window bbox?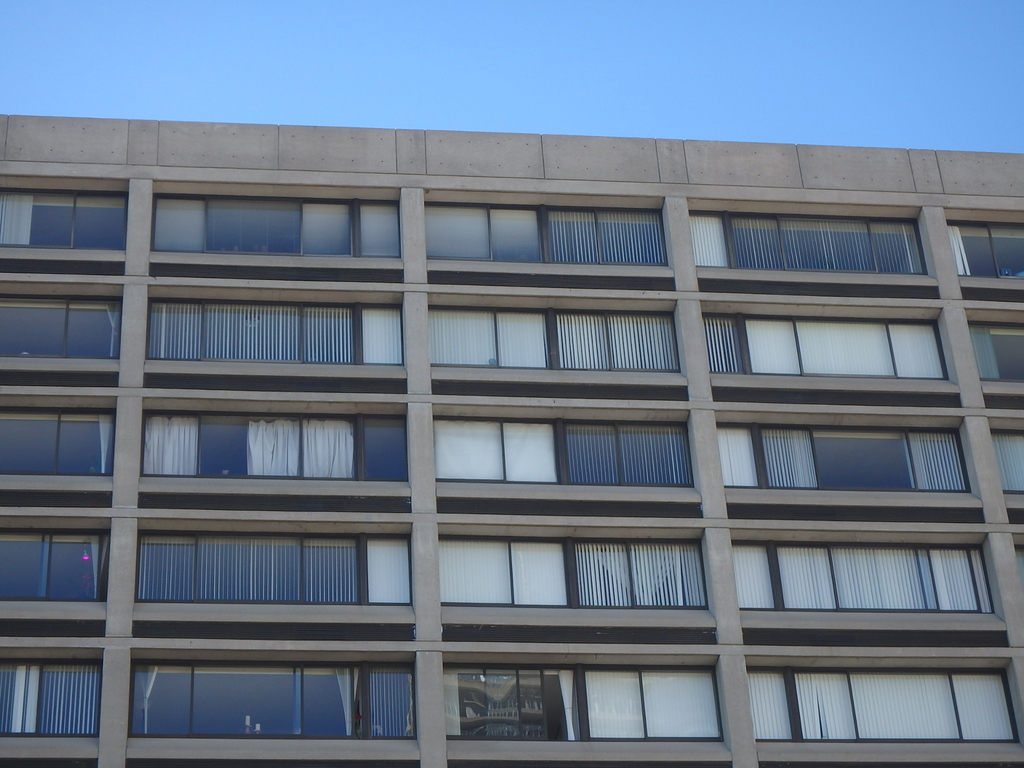
box(720, 426, 969, 493)
